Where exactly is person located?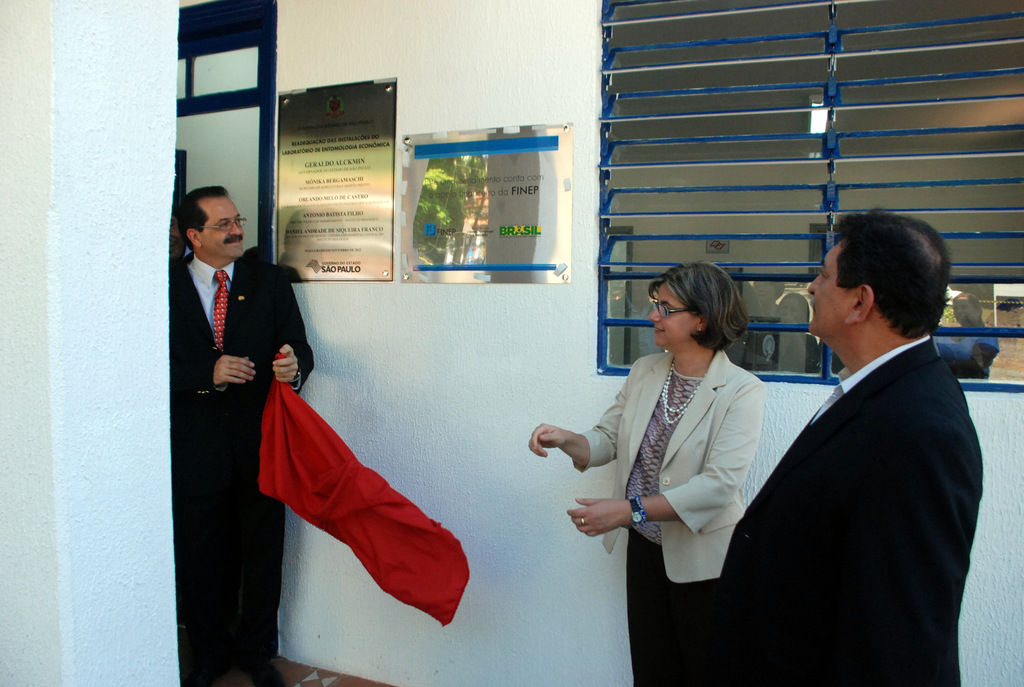
Its bounding box is {"x1": 724, "y1": 203, "x2": 968, "y2": 686}.
